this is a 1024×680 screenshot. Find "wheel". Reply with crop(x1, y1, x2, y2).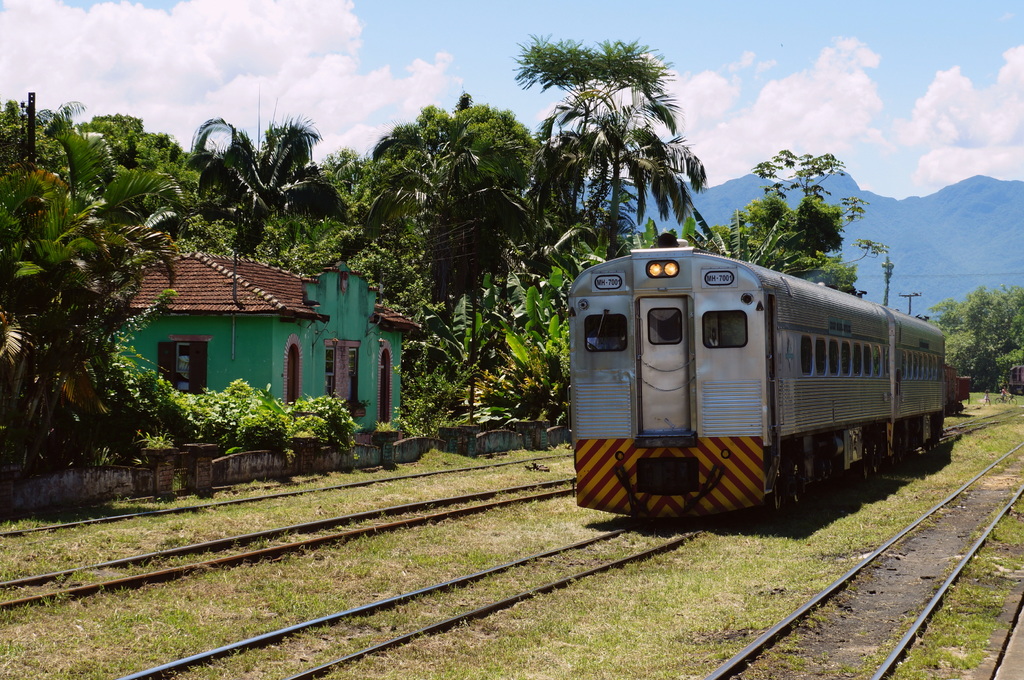
crop(869, 442, 882, 477).
